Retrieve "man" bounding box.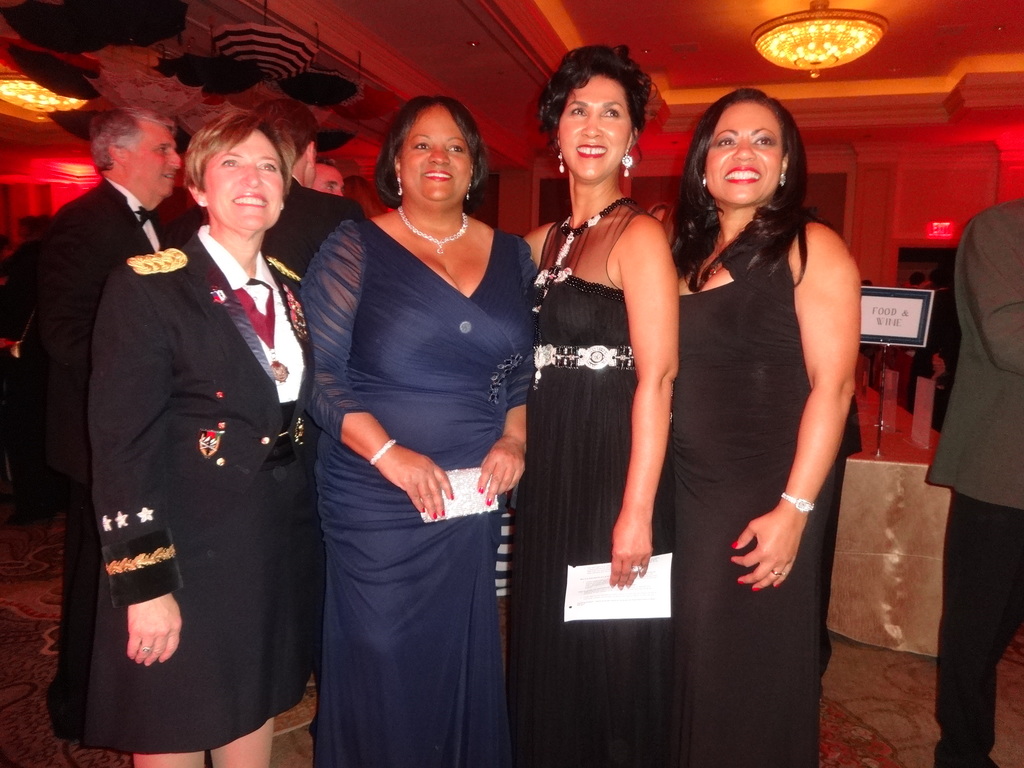
Bounding box: detection(0, 97, 189, 749).
